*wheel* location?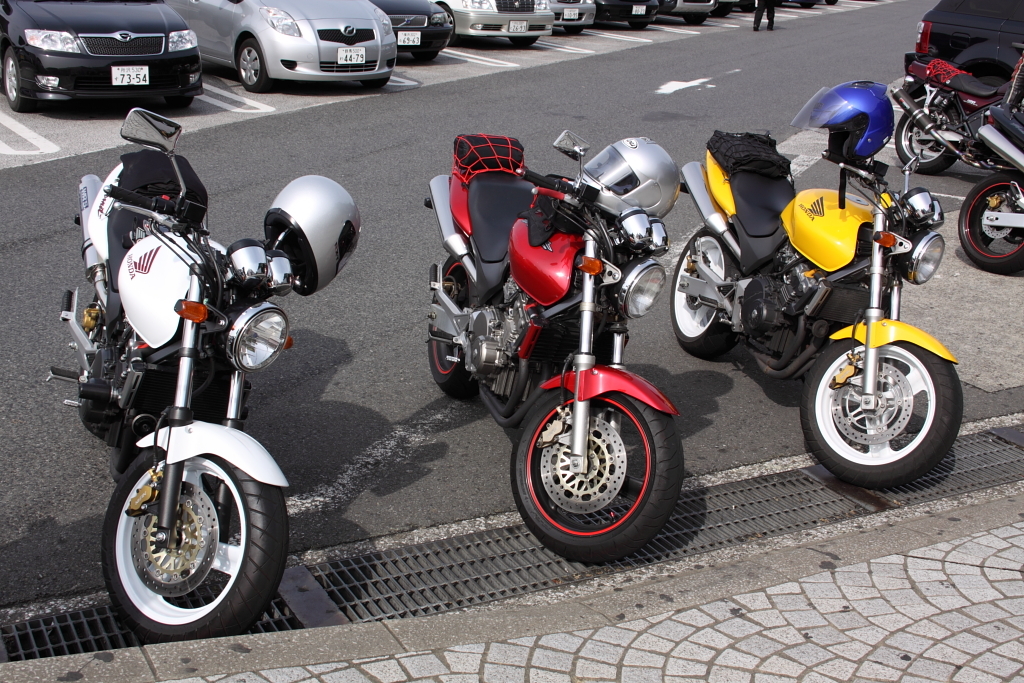
x1=429 y1=253 x2=472 y2=399
